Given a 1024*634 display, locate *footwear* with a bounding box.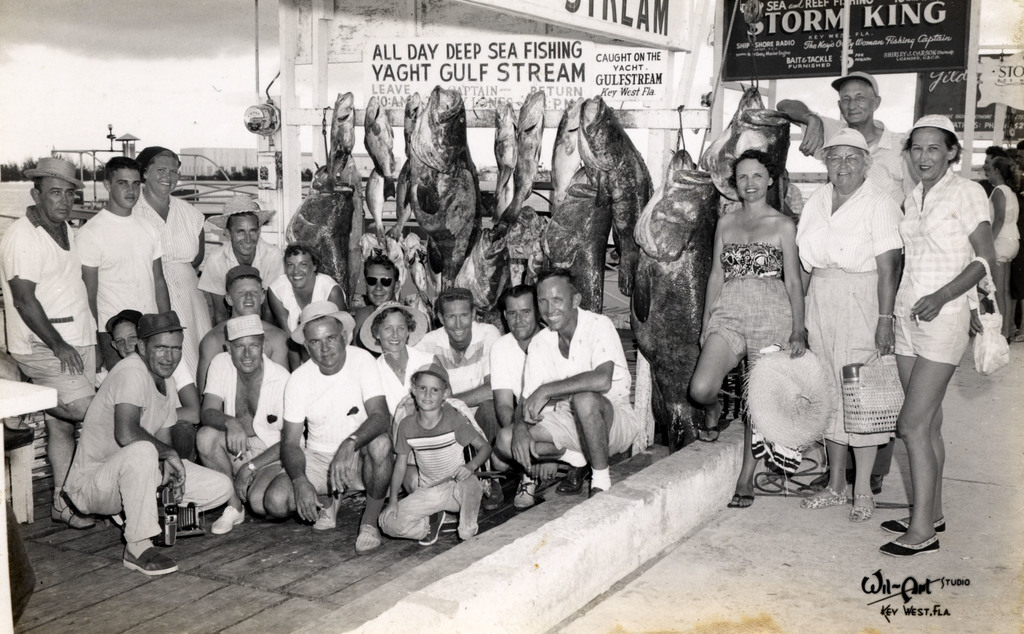
Located: box(726, 491, 760, 508).
